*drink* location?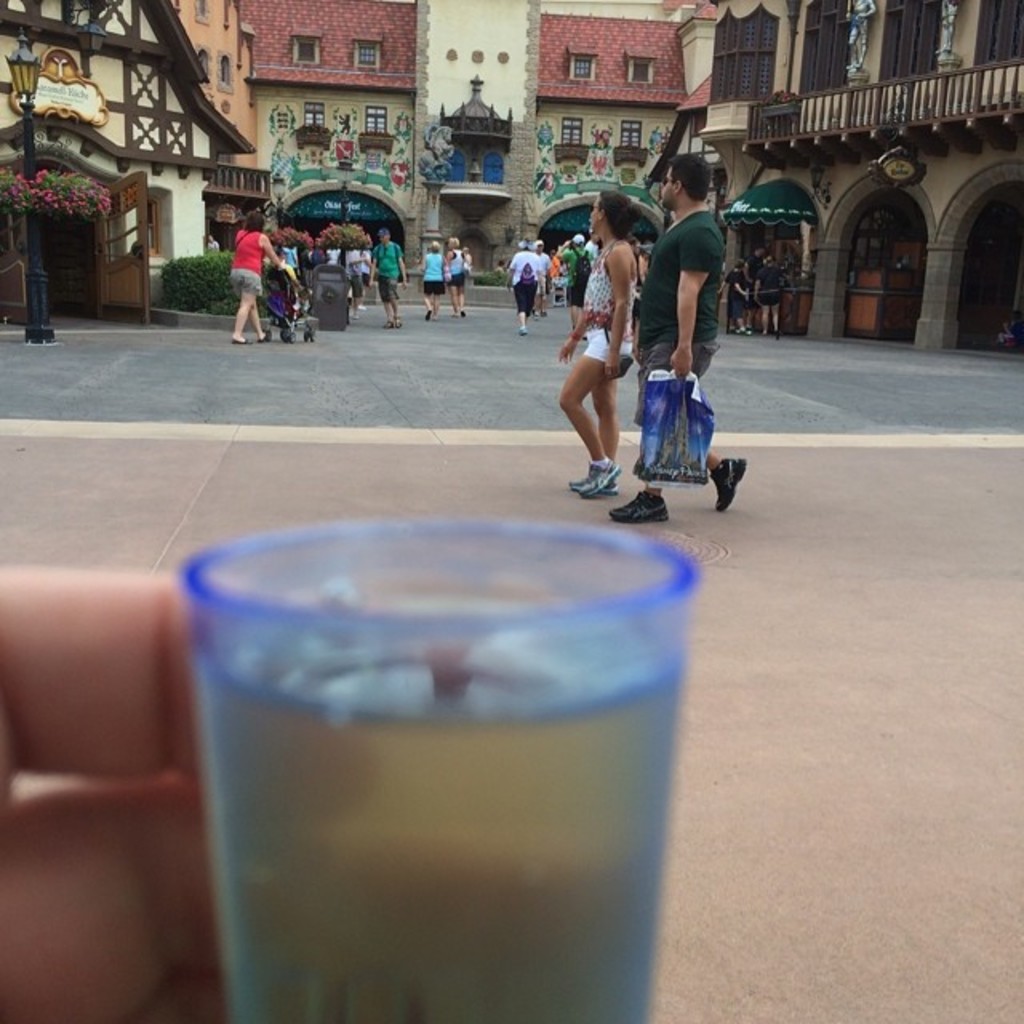
[210, 467, 728, 1008]
